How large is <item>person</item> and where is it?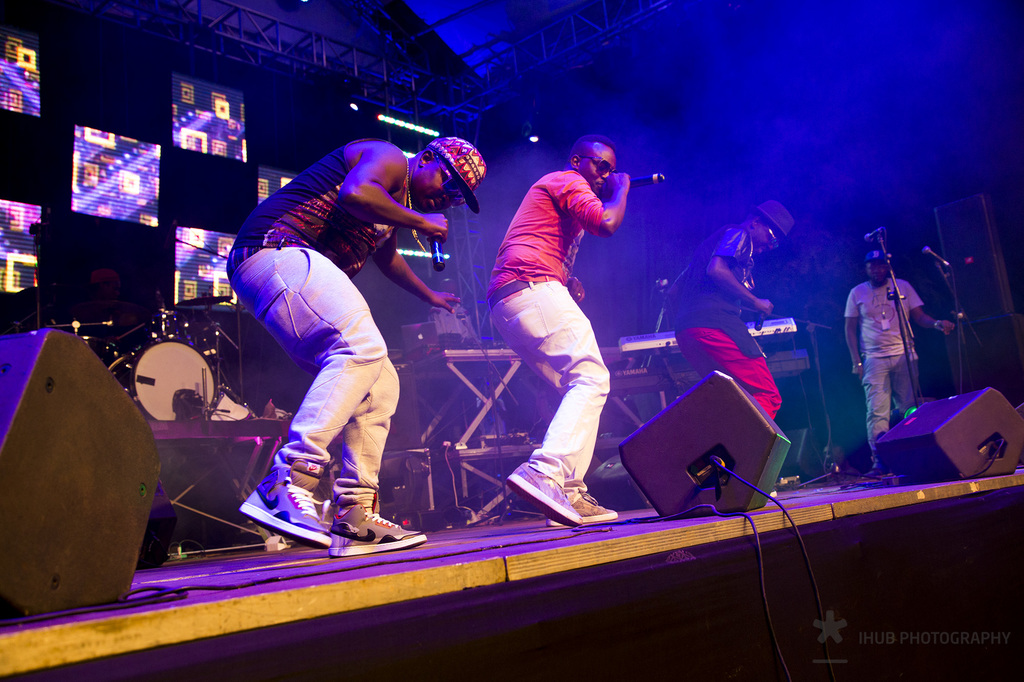
Bounding box: [223,138,492,553].
